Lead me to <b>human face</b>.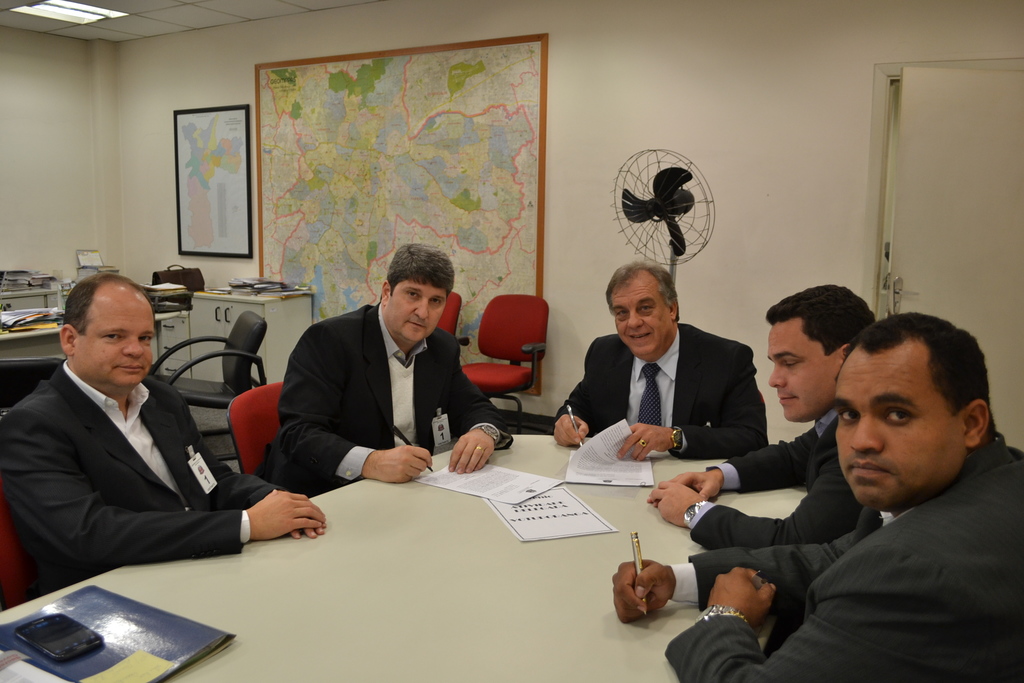
Lead to <box>383,283,450,343</box>.
